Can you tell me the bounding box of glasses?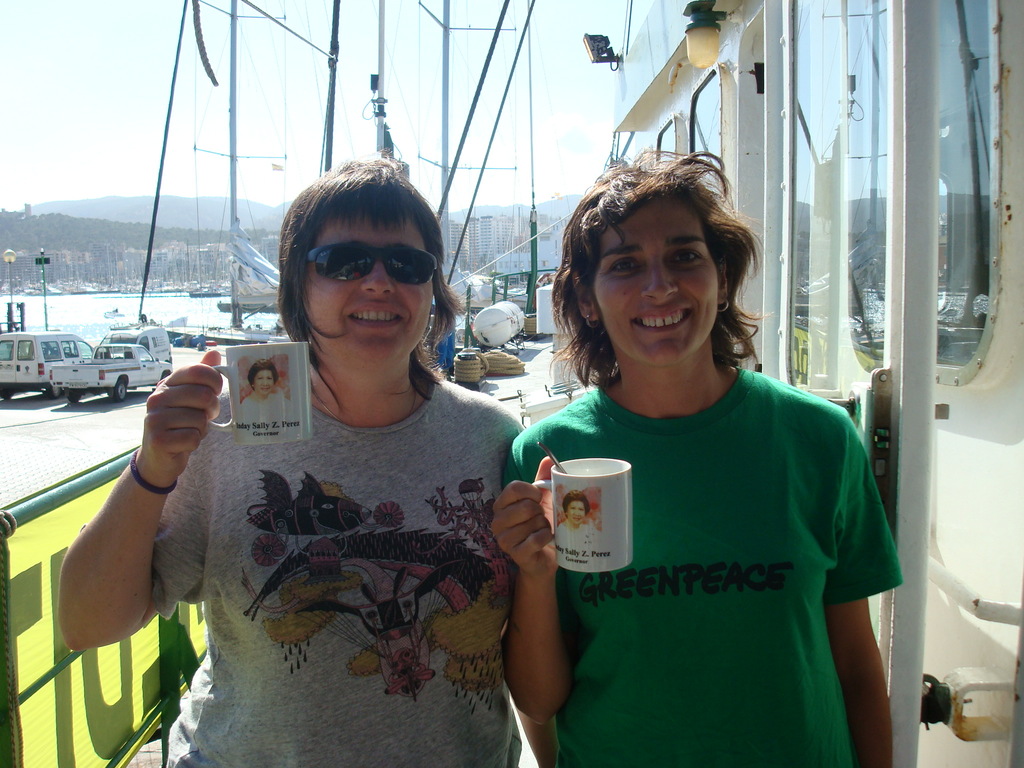
[x1=284, y1=242, x2=442, y2=297].
